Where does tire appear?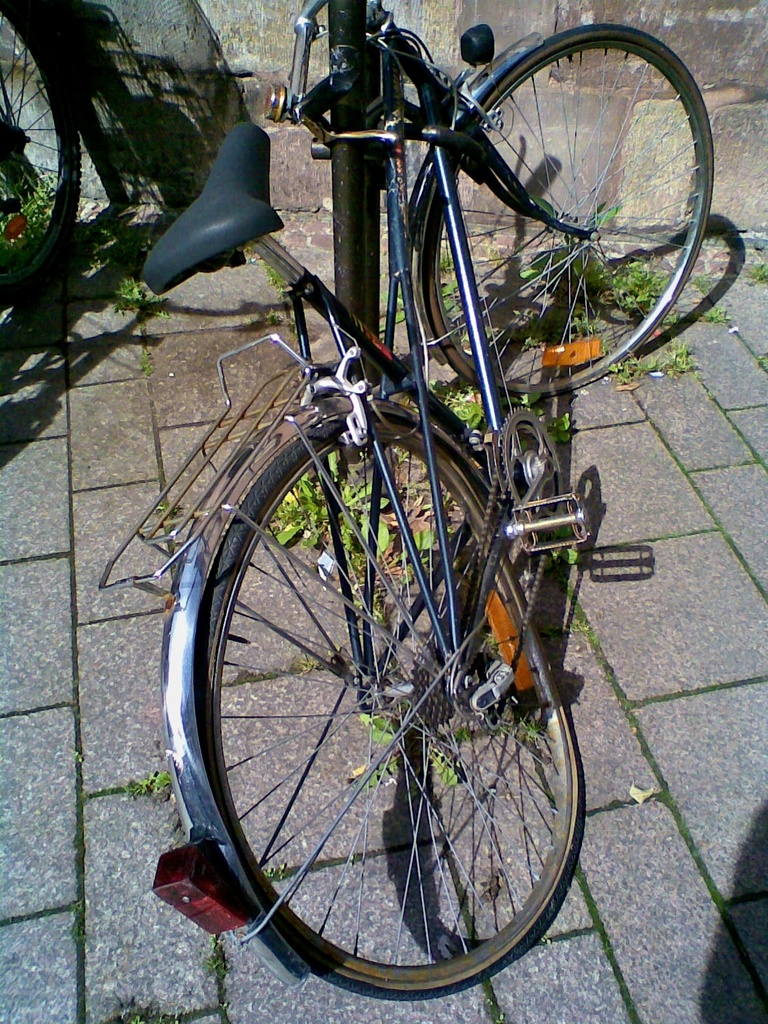
Appears at rect(0, 0, 81, 307).
